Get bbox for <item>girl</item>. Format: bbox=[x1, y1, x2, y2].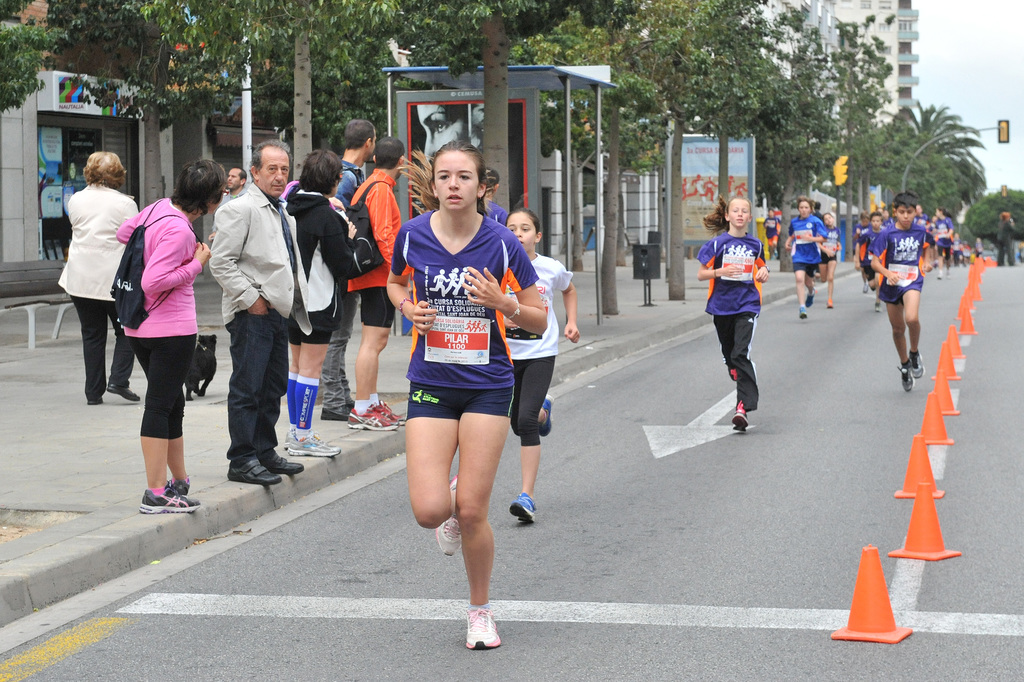
bbox=[781, 195, 828, 320].
